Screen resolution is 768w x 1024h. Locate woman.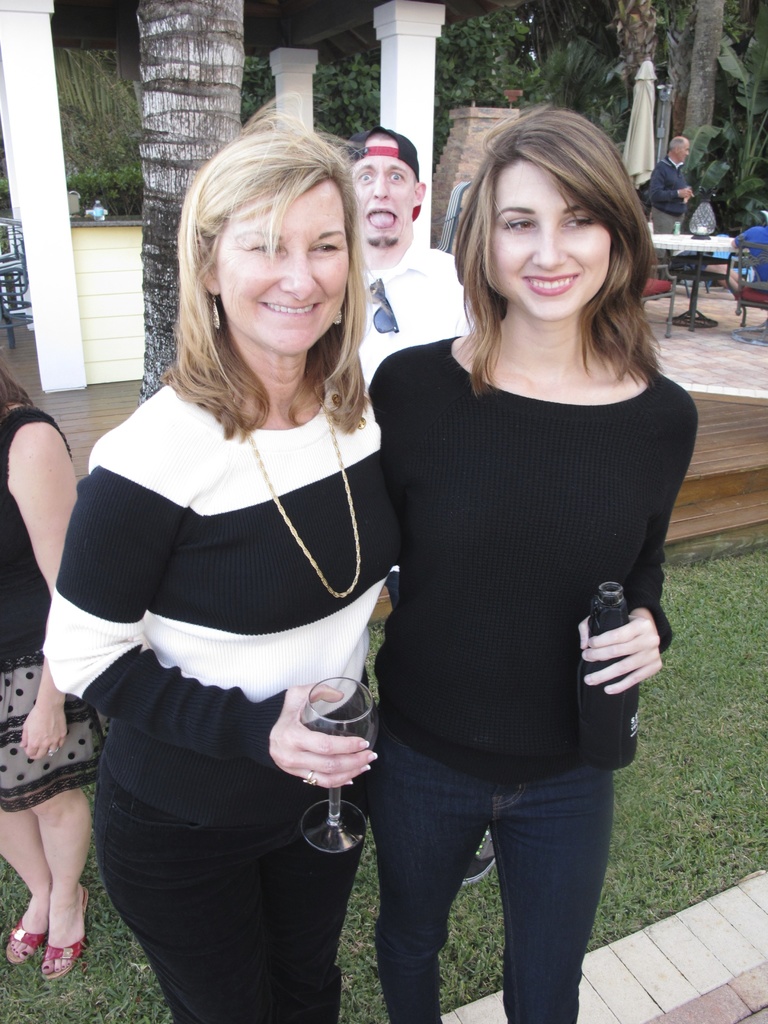
369 106 700 1023.
